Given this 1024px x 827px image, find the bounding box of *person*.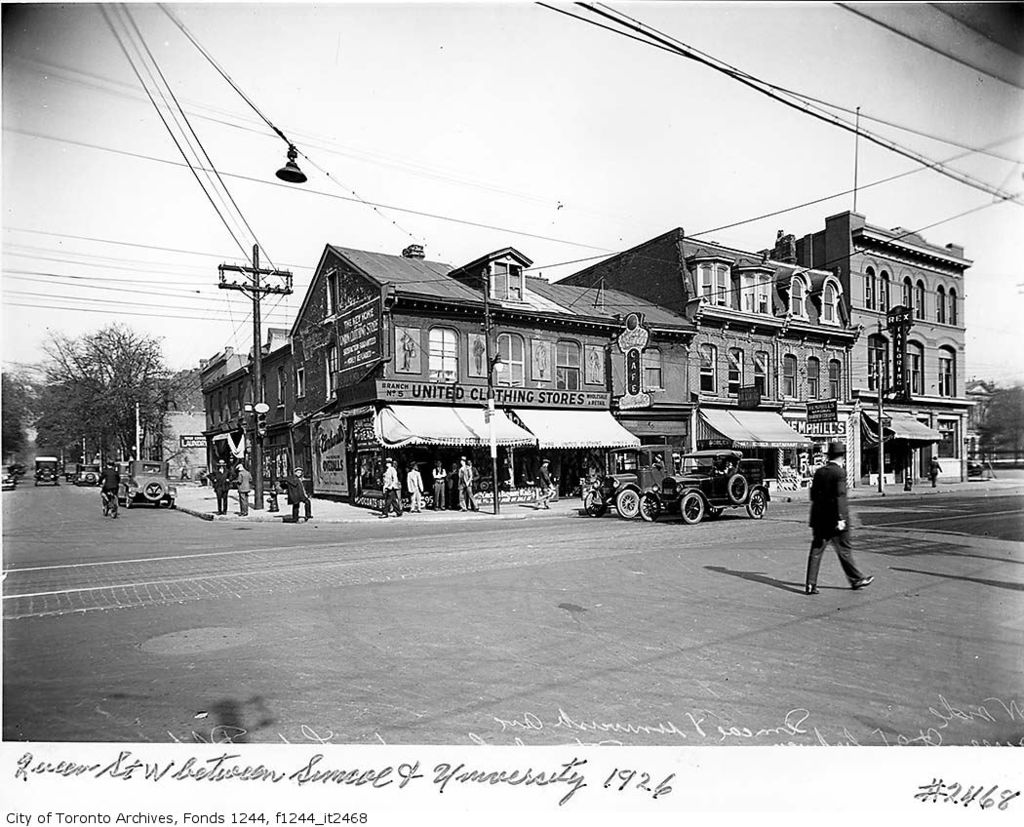
(405, 462, 425, 513).
